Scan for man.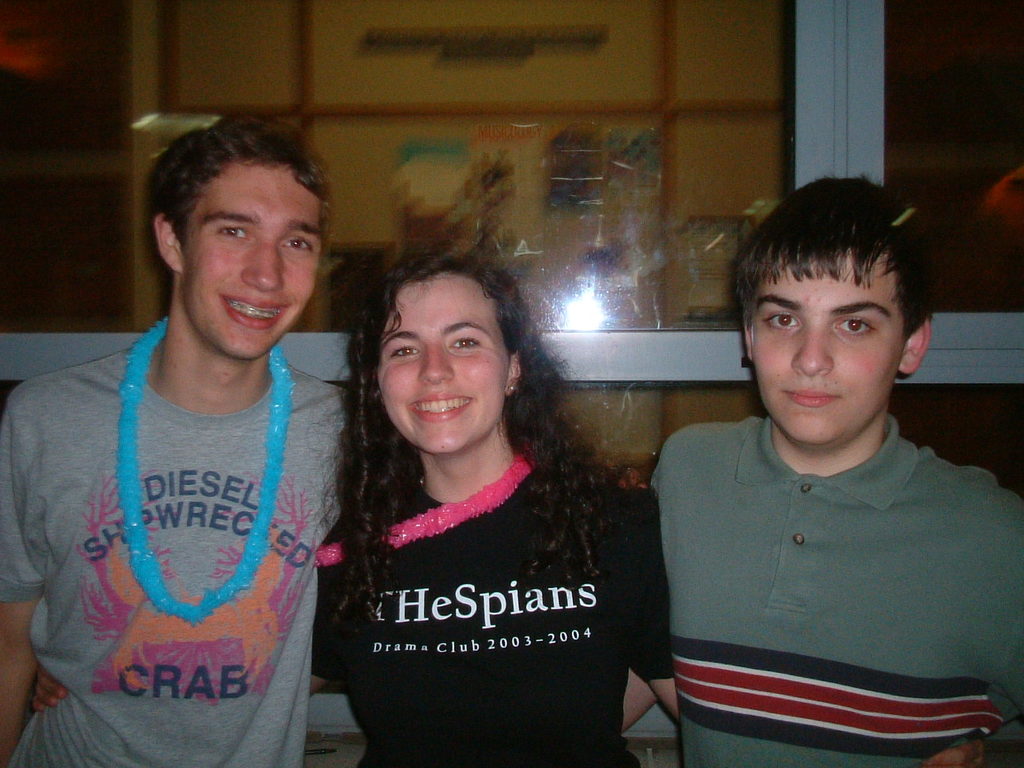
Scan result: select_region(6, 122, 363, 767).
